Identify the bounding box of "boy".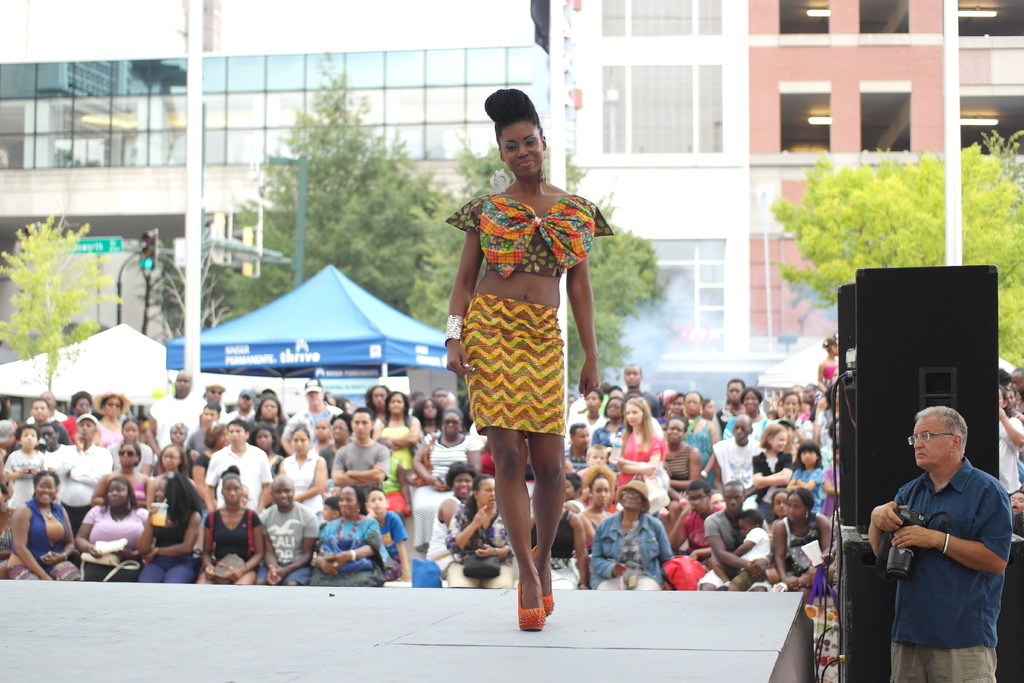
left=666, top=479, right=724, bottom=568.
